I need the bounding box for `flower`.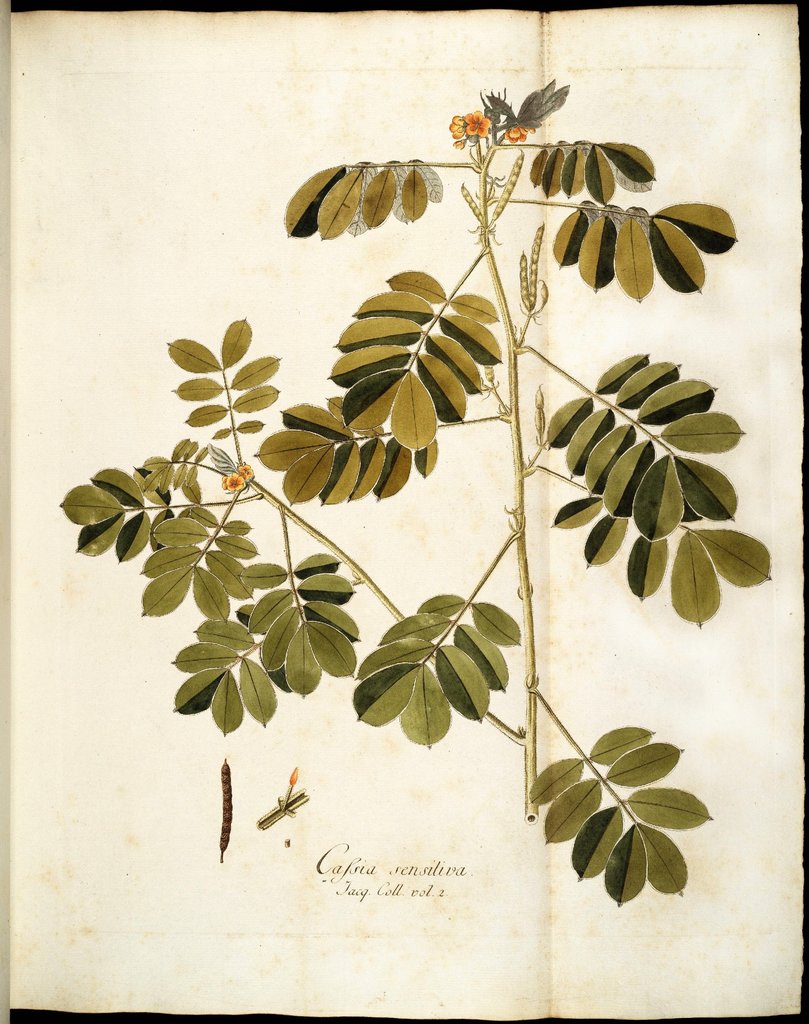
Here it is: <region>461, 113, 495, 136</region>.
